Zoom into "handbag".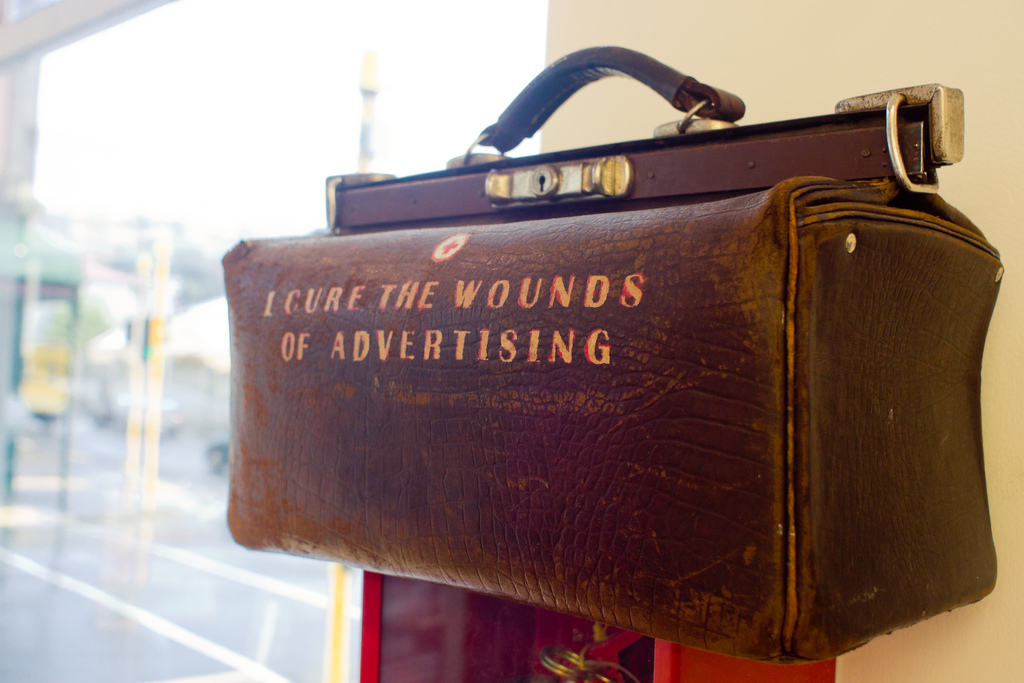
Zoom target: (x1=223, y1=45, x2=1004, y2=666).
